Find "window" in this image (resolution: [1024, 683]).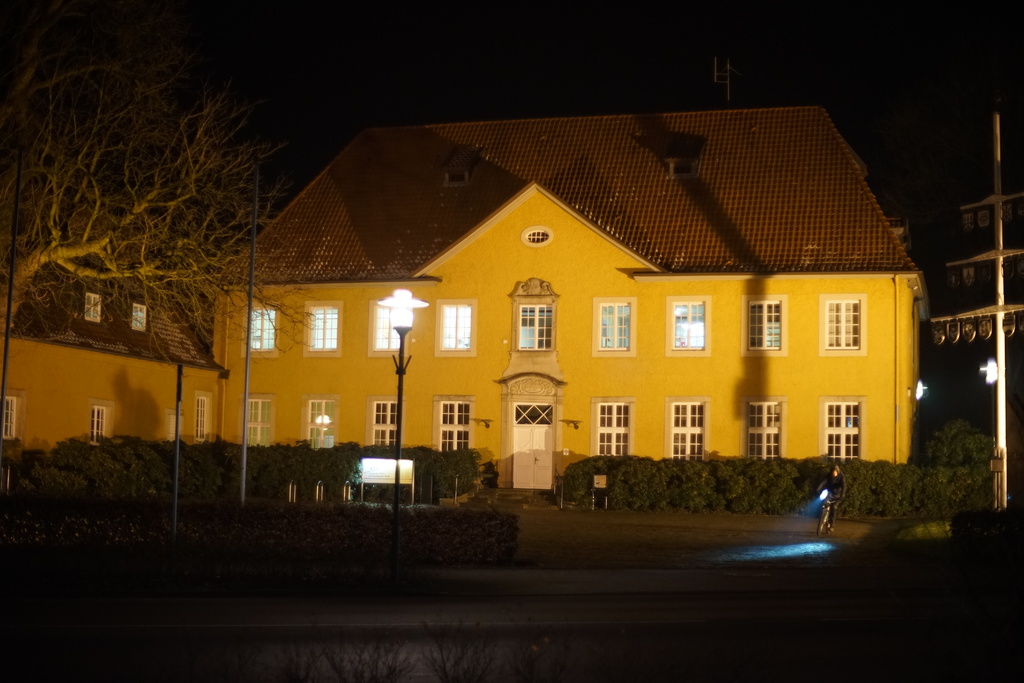
left=438, top=300, right=472, bottom=353.
